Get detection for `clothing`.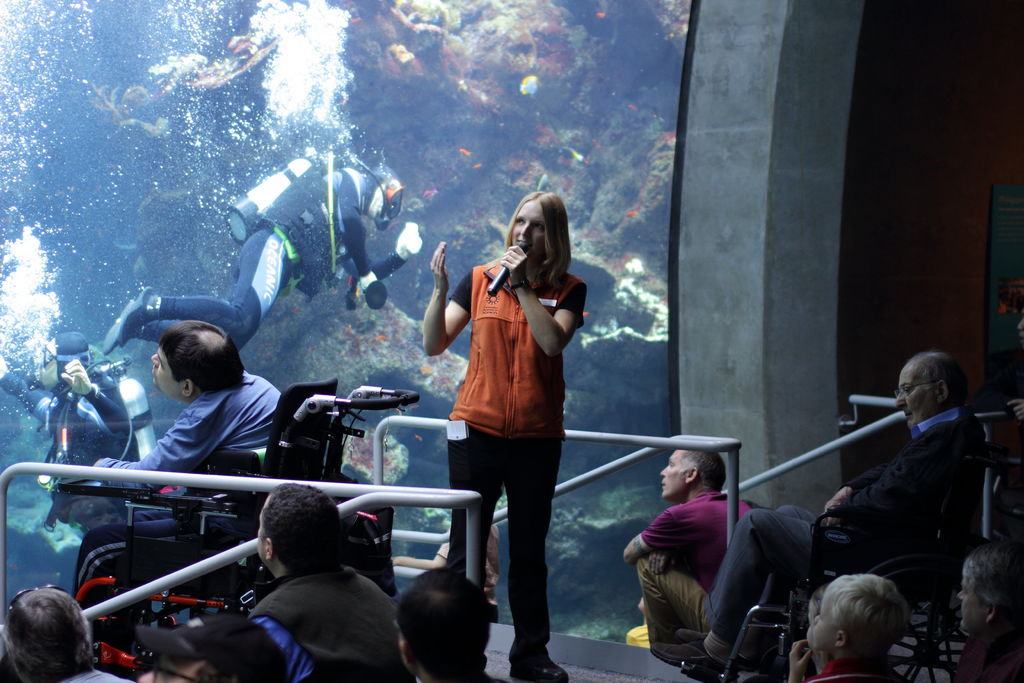
Detection: x1=449, y1=255, x2=586, y2=662.
